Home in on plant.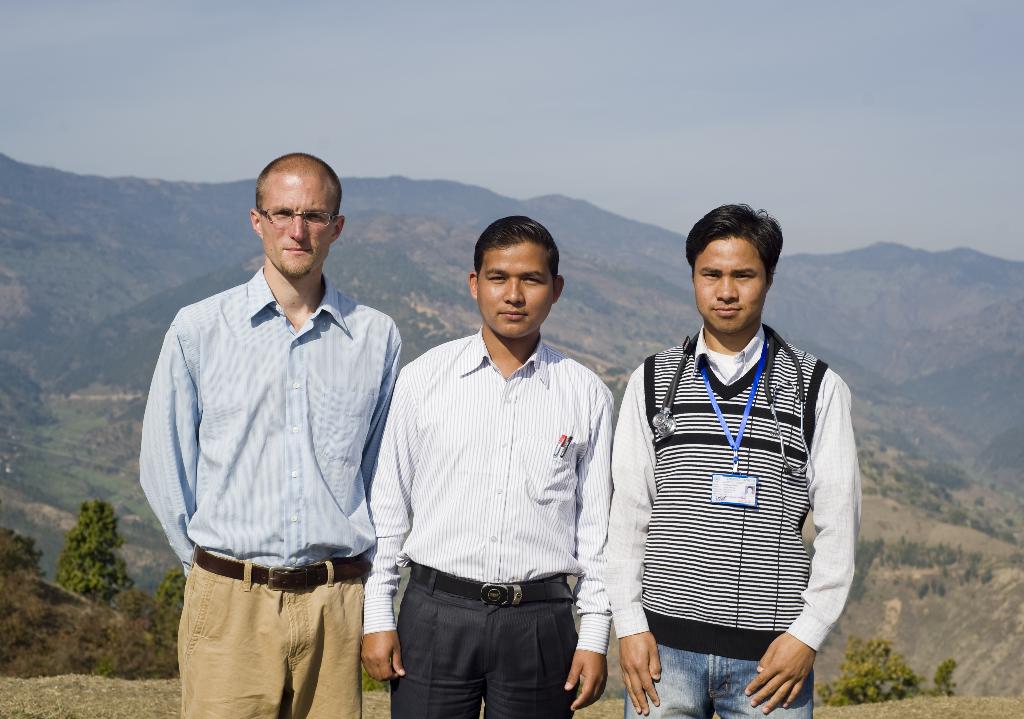
Homed in at bbox=(58, 492, 131, 607).
